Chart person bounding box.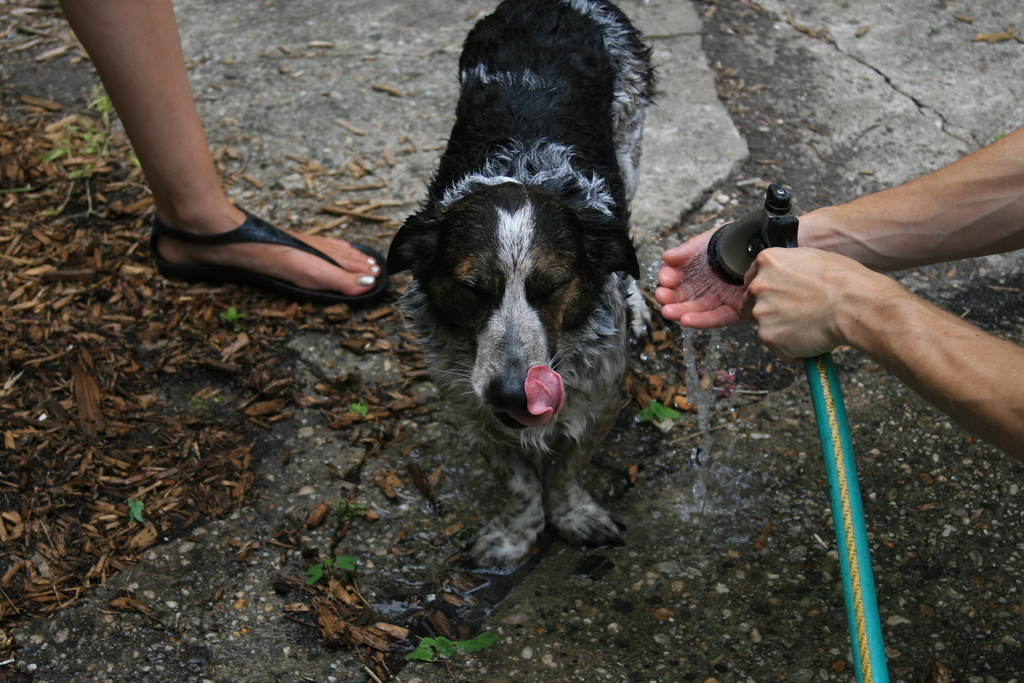
Charted: 645, 124, 1023, 463.
